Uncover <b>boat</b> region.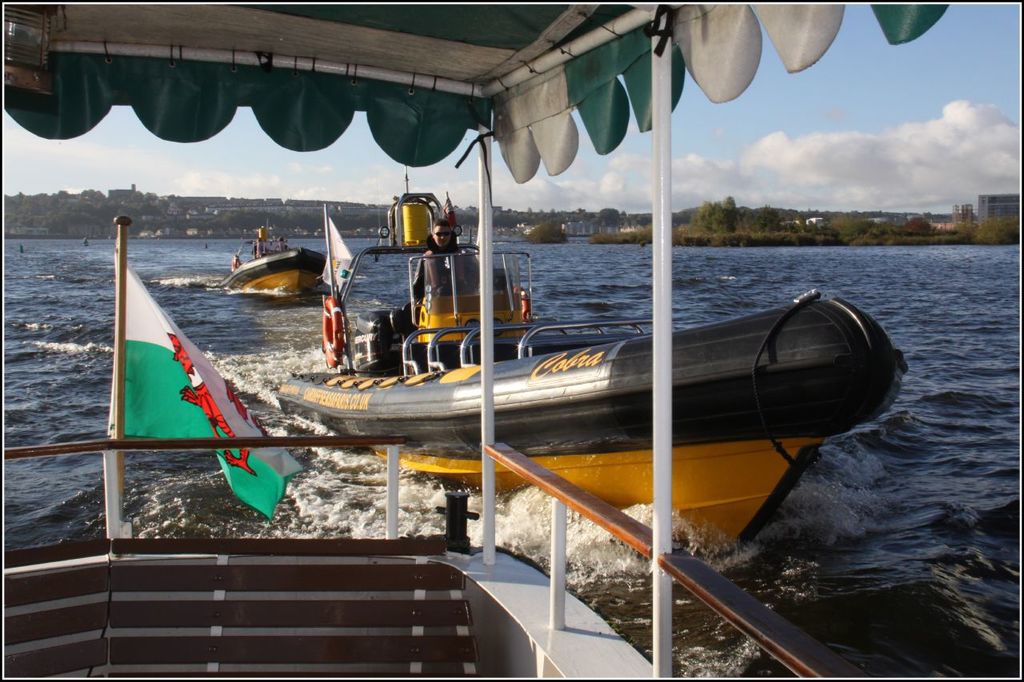
Uncovered: bbox=(187, 163, 974, 531).
